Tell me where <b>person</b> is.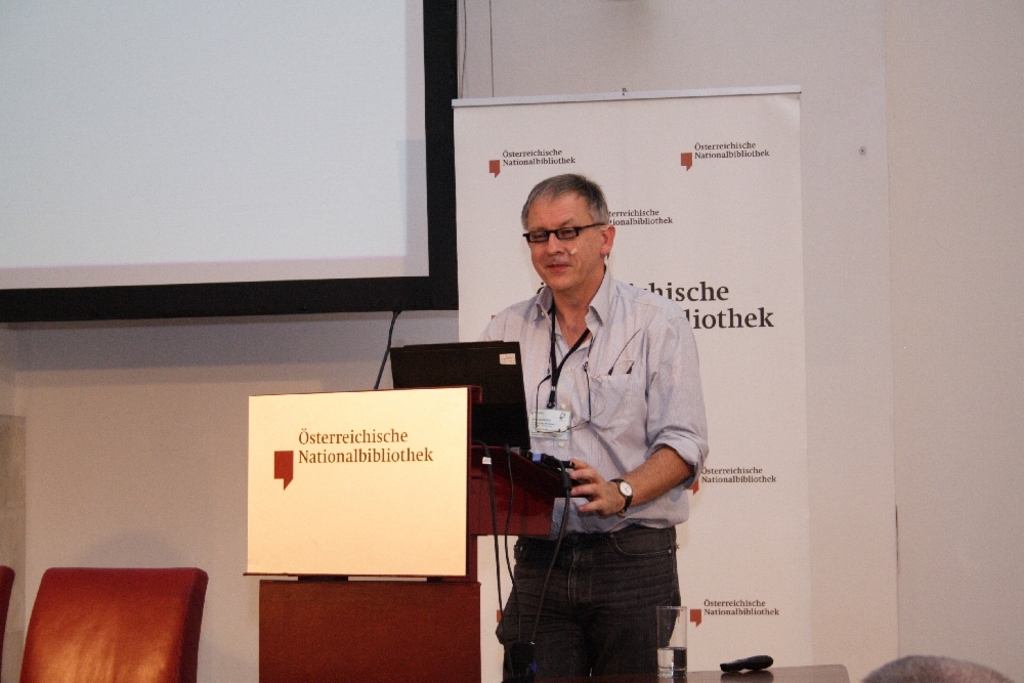
<b>person</b> is at 471 175 706 682.
